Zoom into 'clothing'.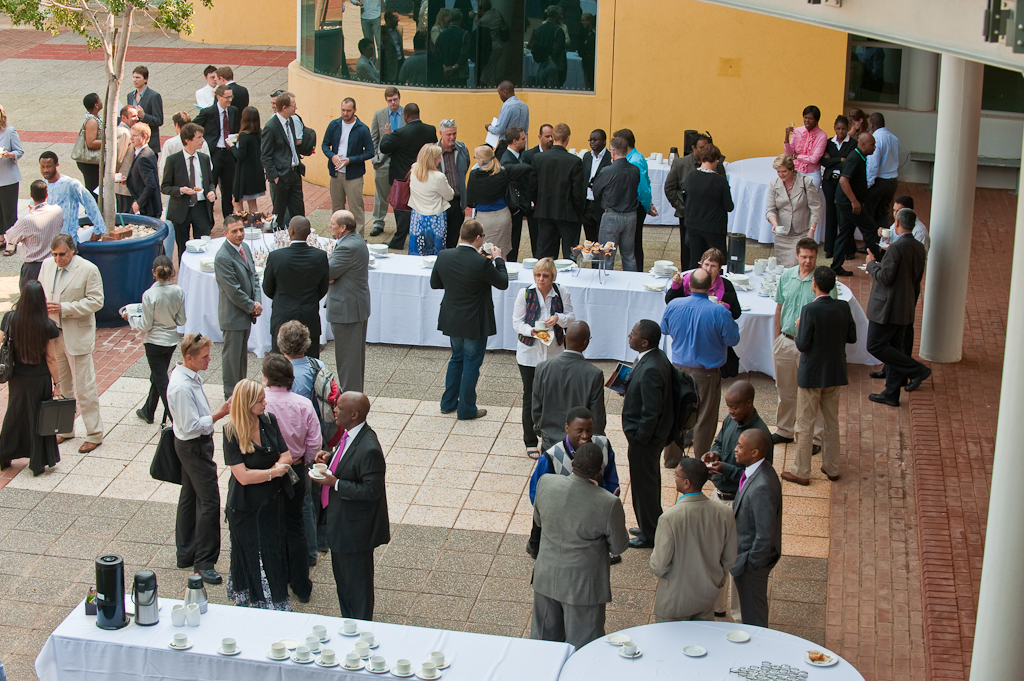
Zoom target: bbox=(530, 354, 602, 452).
